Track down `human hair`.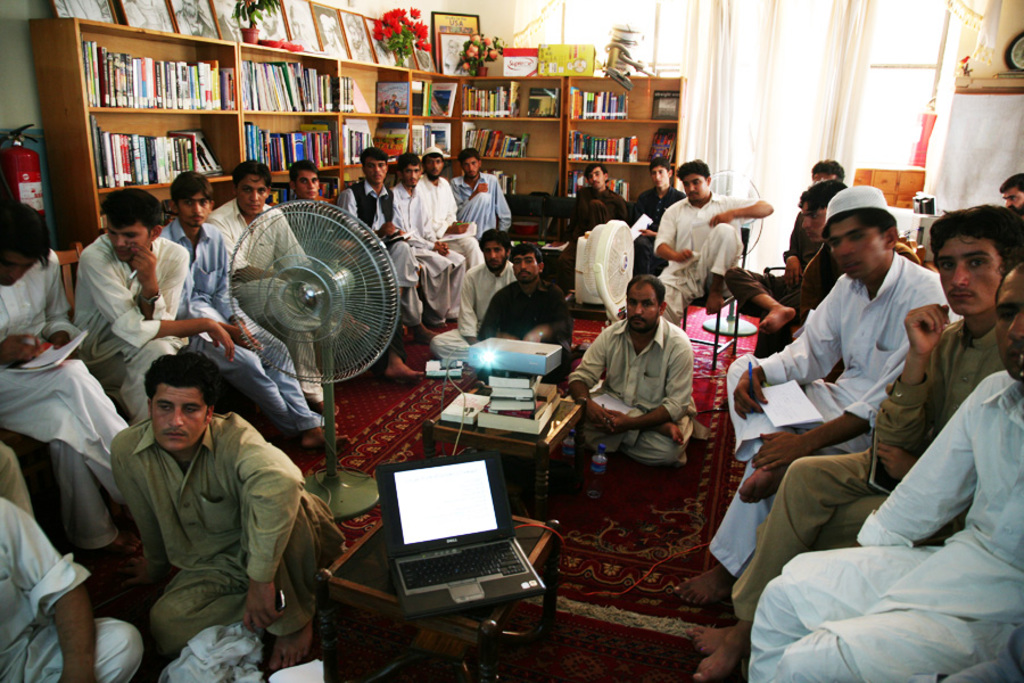
Tracked to (x1=229, y1=156, x2=272, y2=183).
